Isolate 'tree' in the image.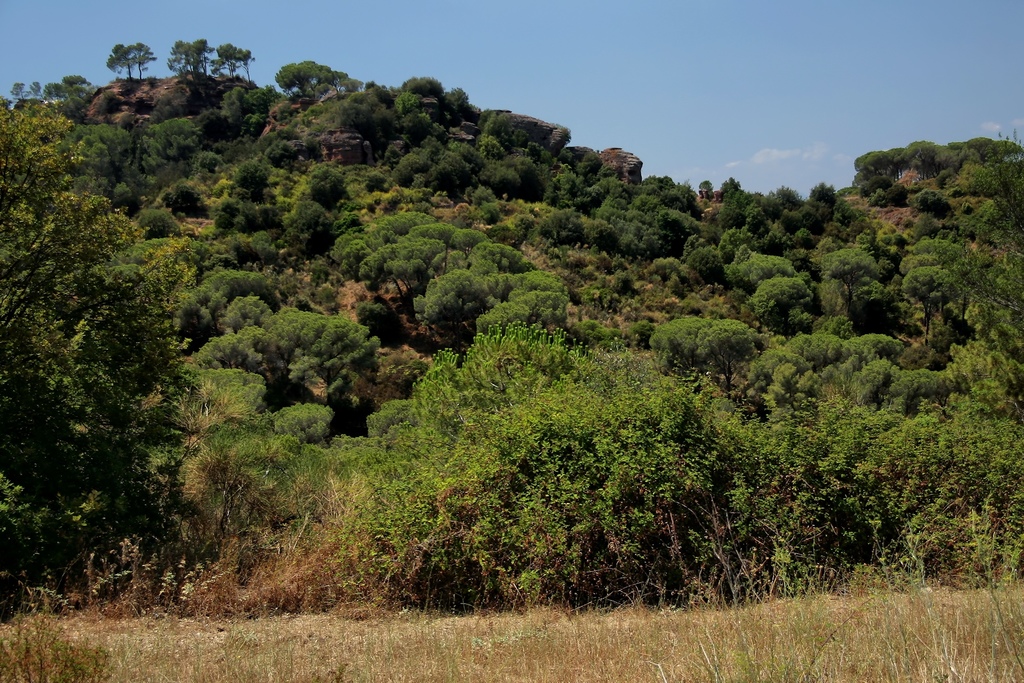
Isolated region: x1=104 y1=39 x2=139 y2=78.
